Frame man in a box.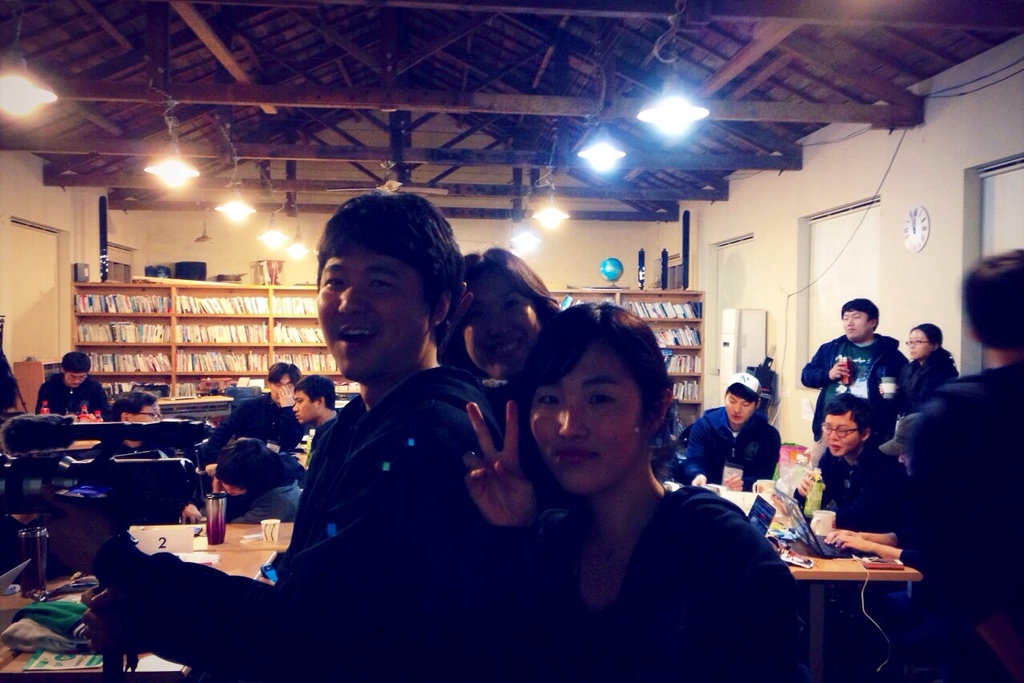
{"x1": 801, "y1": 299, "x2": 908, "y2": 447}.
